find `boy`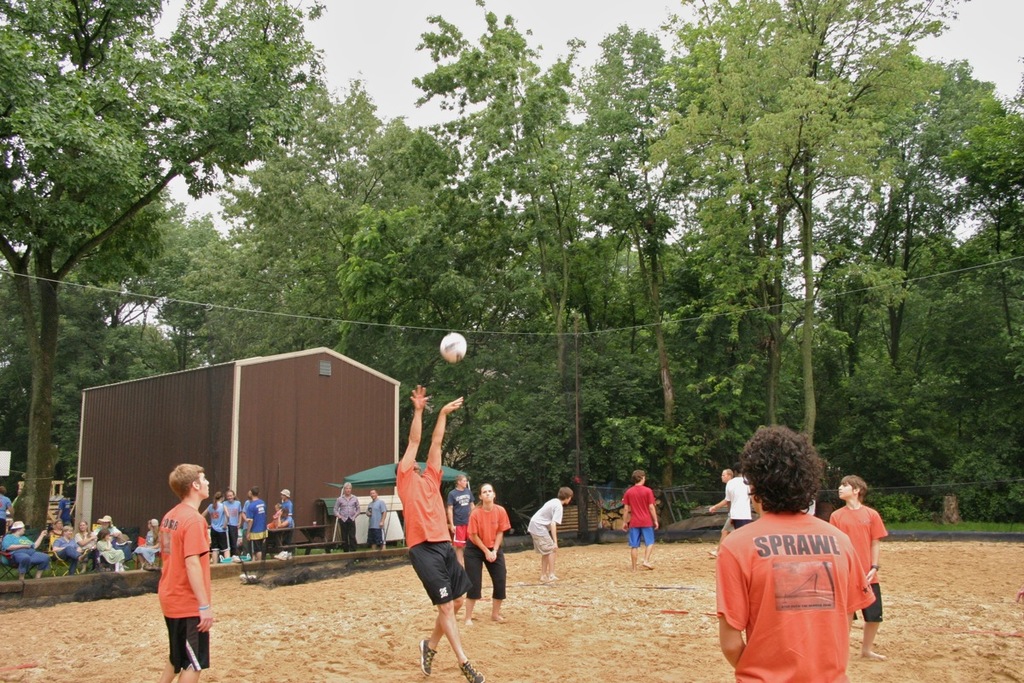
<box>828,475,892,667</box>
